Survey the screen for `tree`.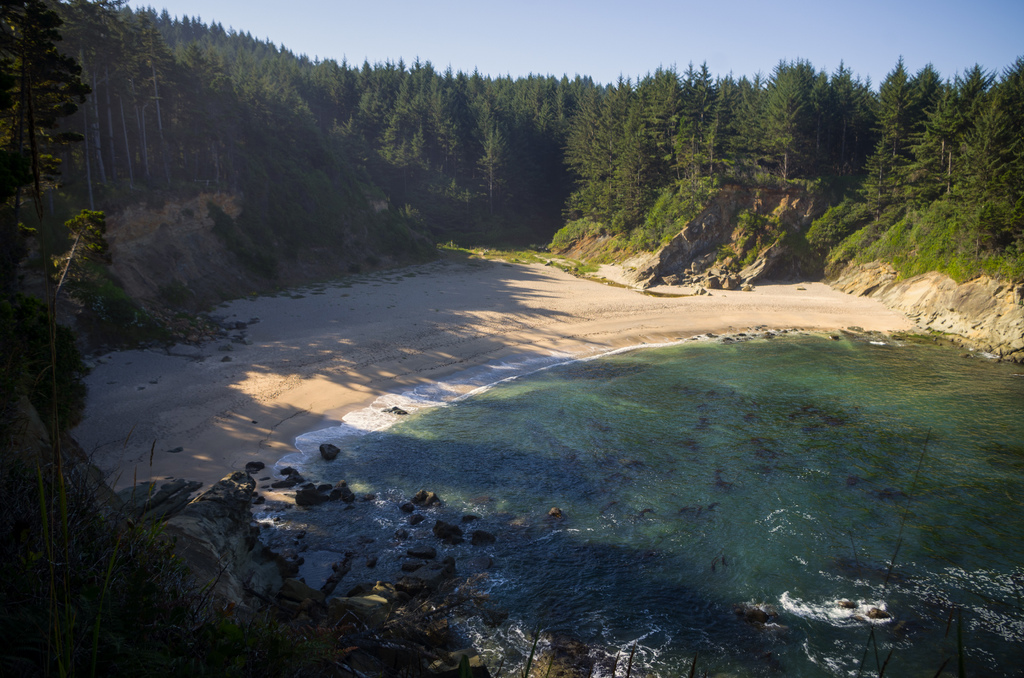
Survey found: select_region(228, 47, 340, 242).
